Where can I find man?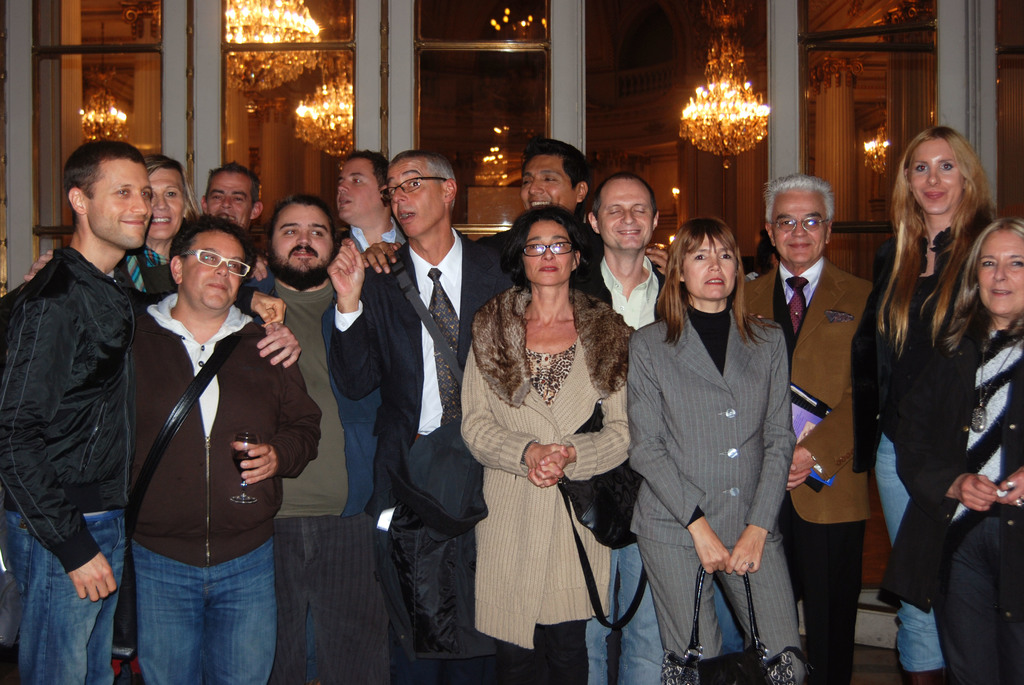
You can find it at 468, 140, 607, 280.
